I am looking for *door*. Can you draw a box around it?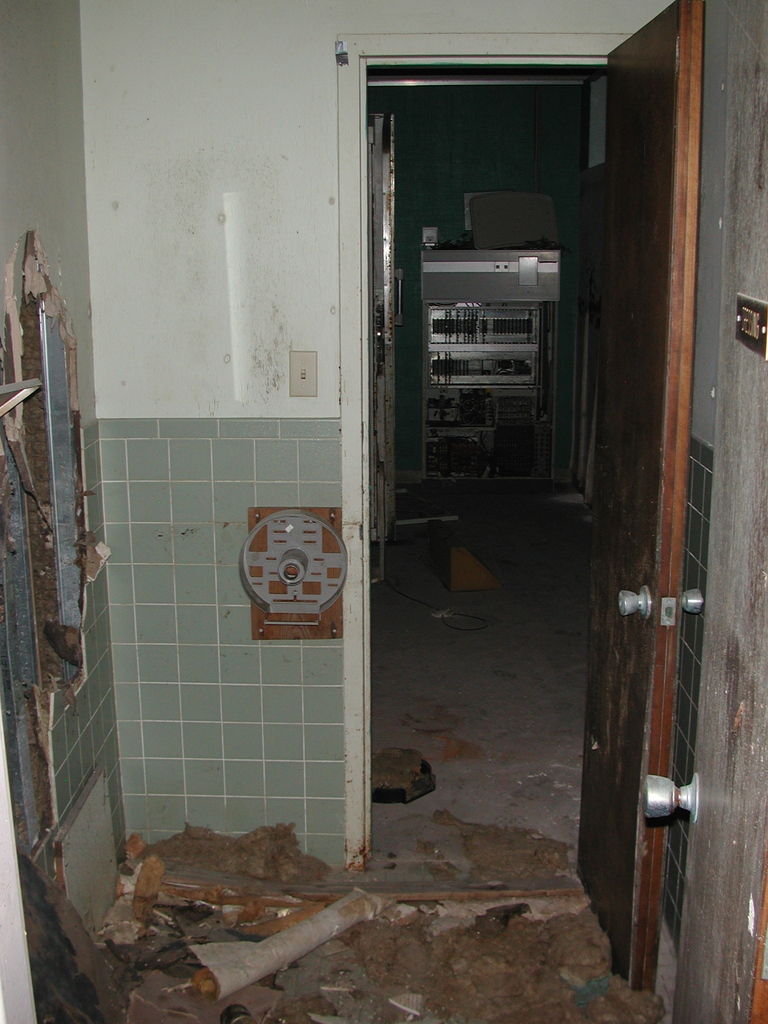
Sure, the bounding box is x1=639 y1=0 x2=767 y2=1023.
